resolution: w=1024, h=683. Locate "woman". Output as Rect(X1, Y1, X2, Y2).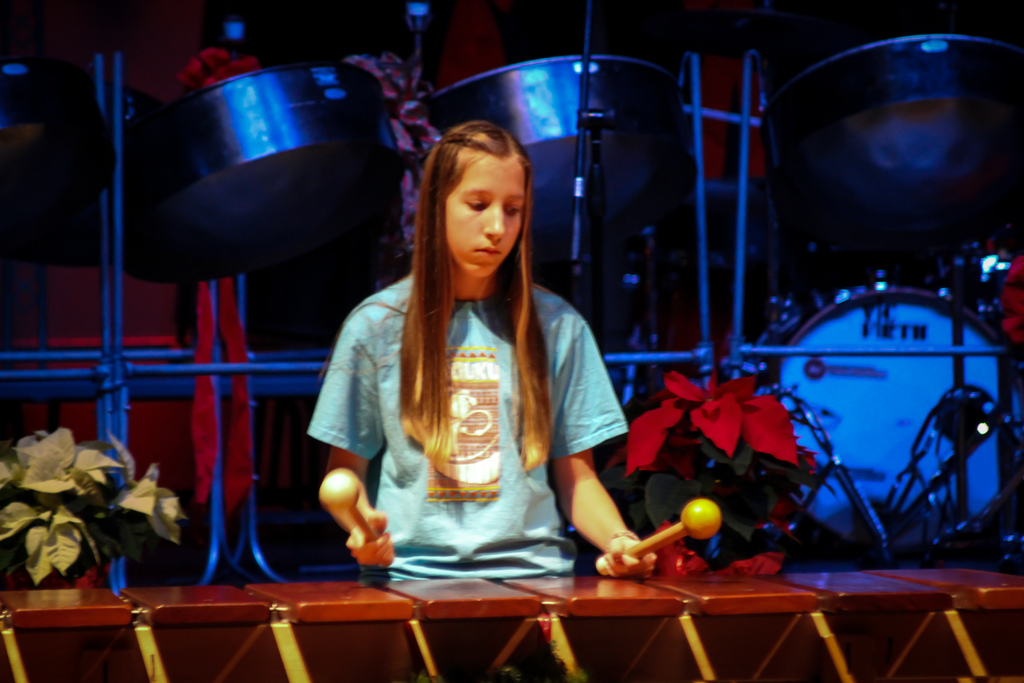
Rect(356, 125, 593, 573).
